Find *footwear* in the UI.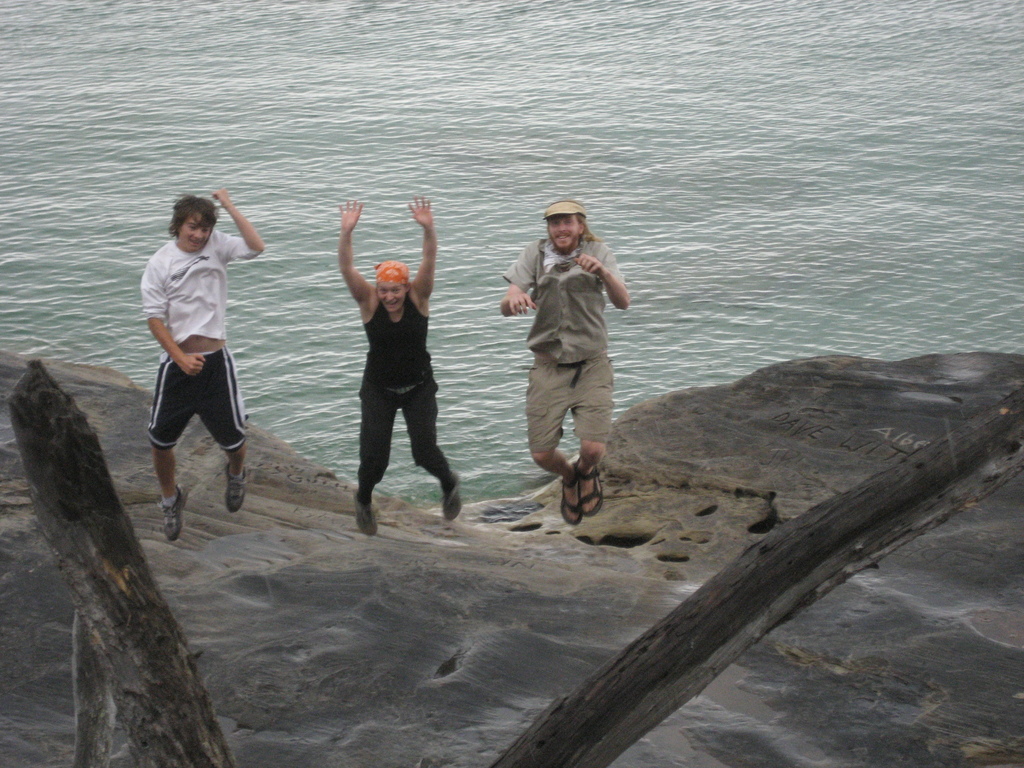
UI element at [x1=355, y1=492, x2=376, y2=533].
